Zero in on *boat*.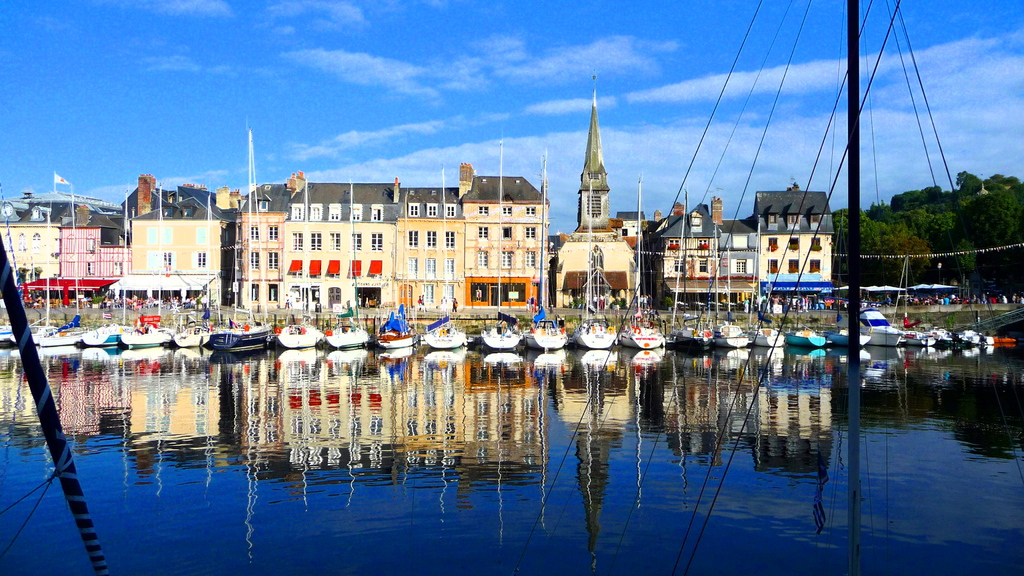
Zeroed in: crop(714, 317, 741, 351).
